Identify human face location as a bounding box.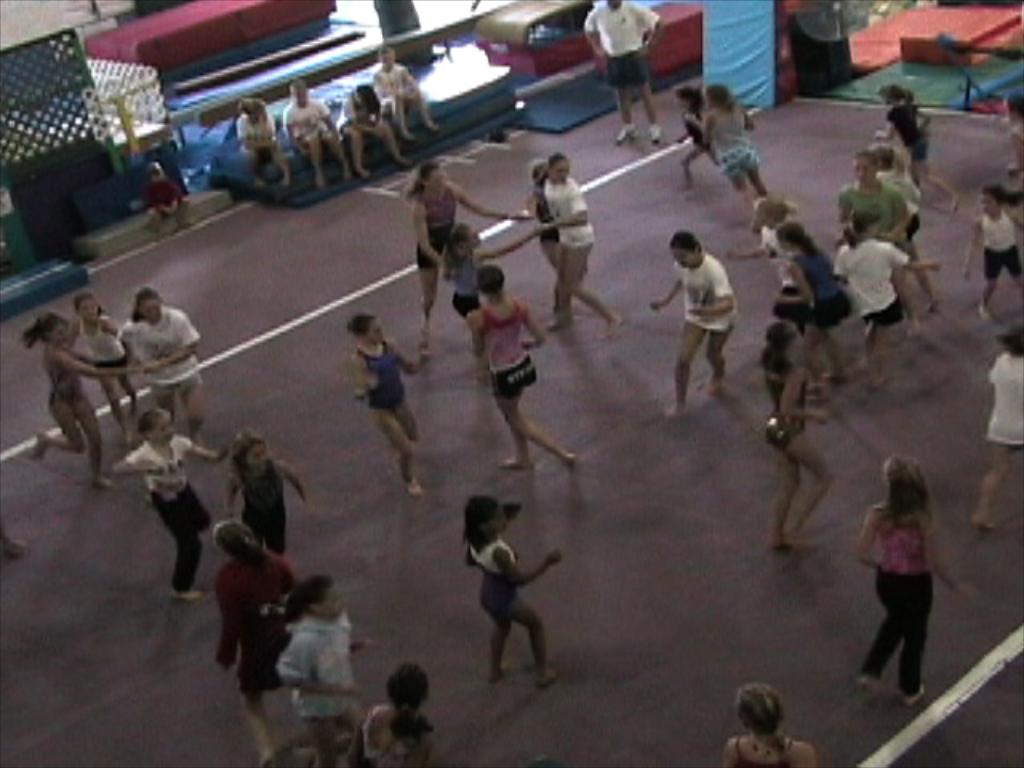
box(242, 443, 267, 469).
